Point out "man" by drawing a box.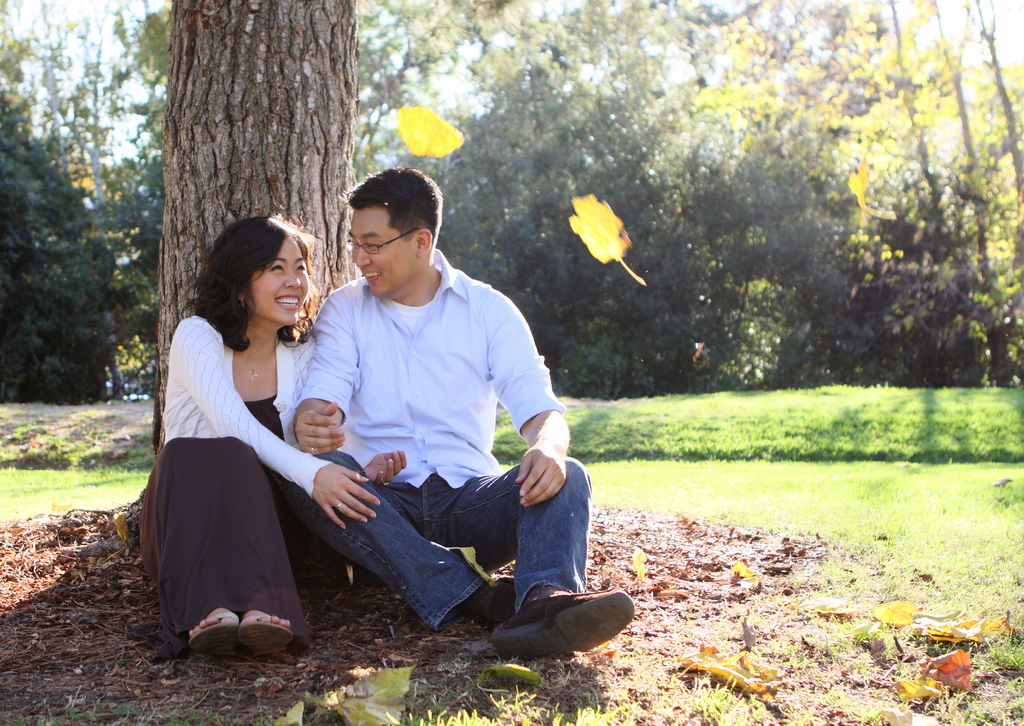
x1=281 y1=164 x2=635 y2=666.
